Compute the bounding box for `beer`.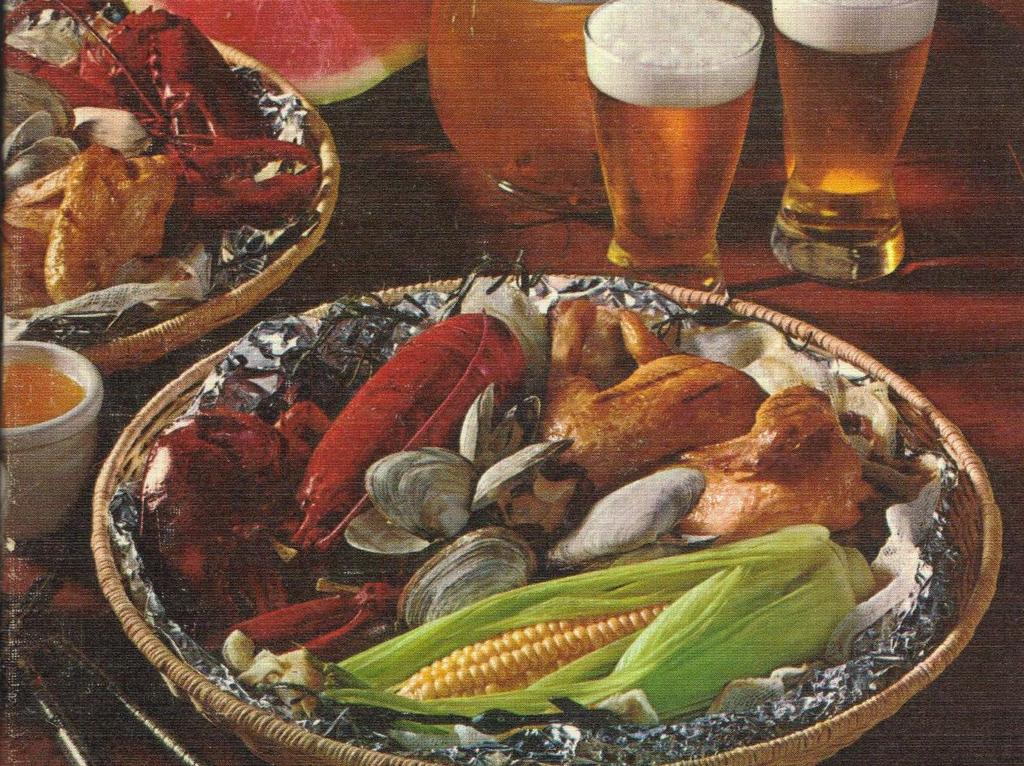
(587, 12, 779, 274).
